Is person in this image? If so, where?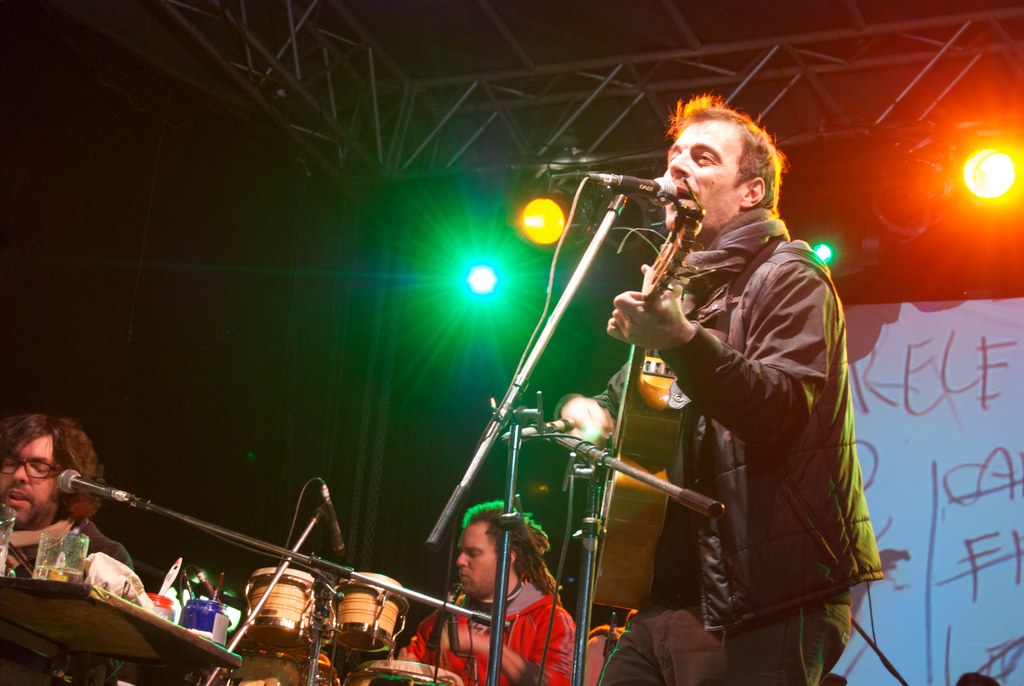
Yes, at <bbox>0, 407, 145, 607</bbox>.
